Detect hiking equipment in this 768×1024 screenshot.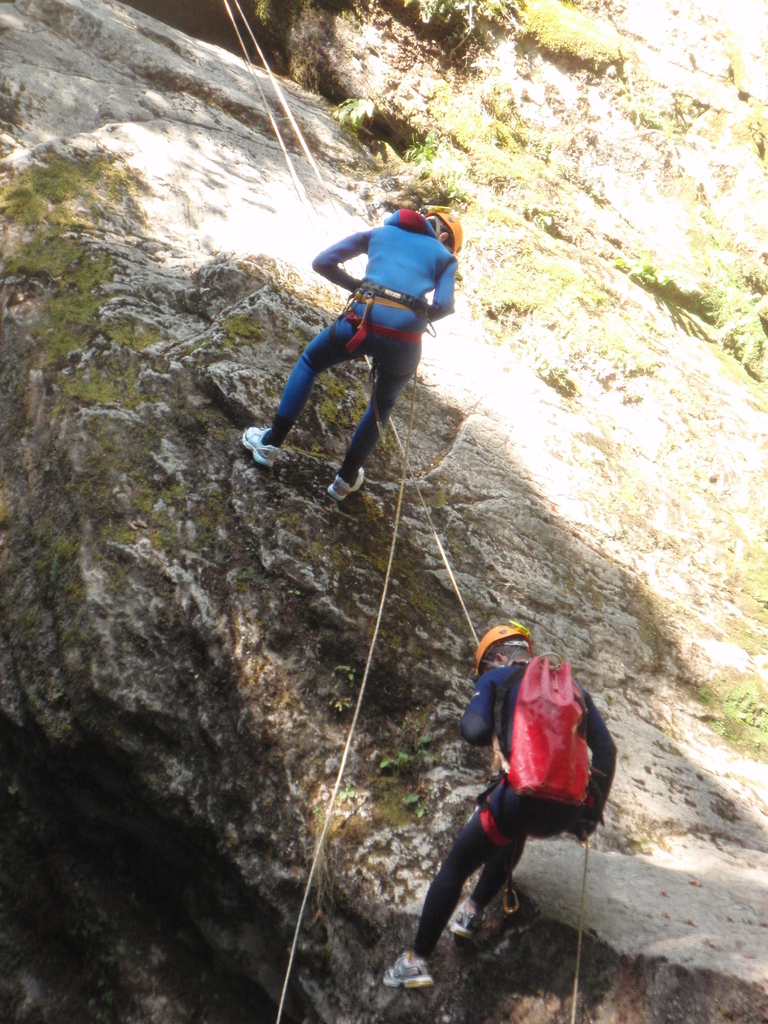
Detection: [423,207,463,260].
